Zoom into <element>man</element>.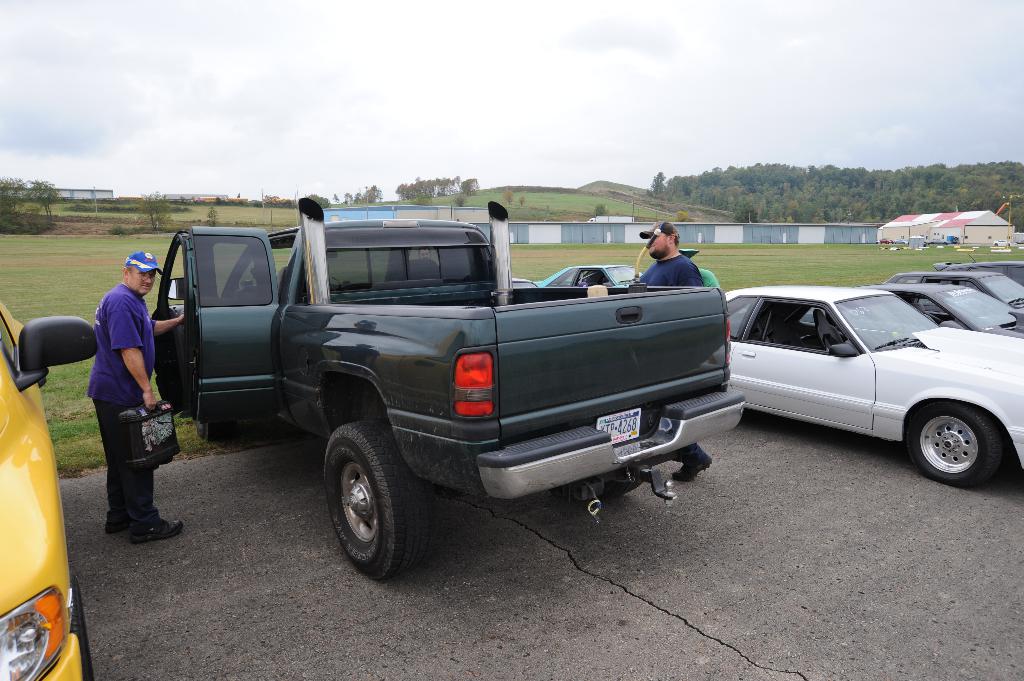
Zoom target: x1=634, y1=220, x2=711, y2=482.
